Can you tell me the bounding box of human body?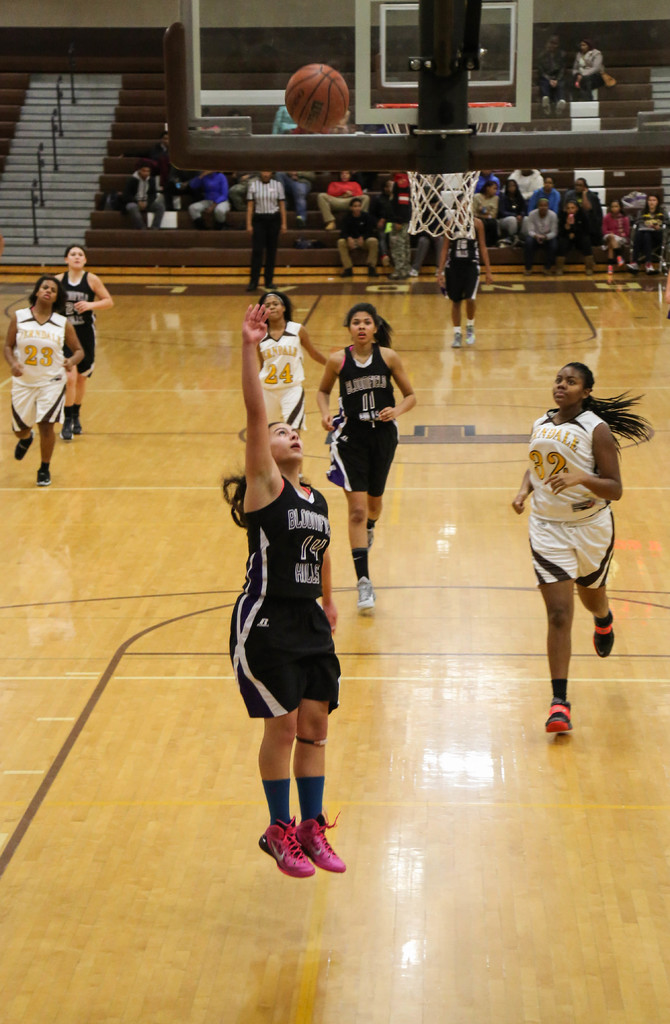
l=332, t=204, r=385, b=276.
